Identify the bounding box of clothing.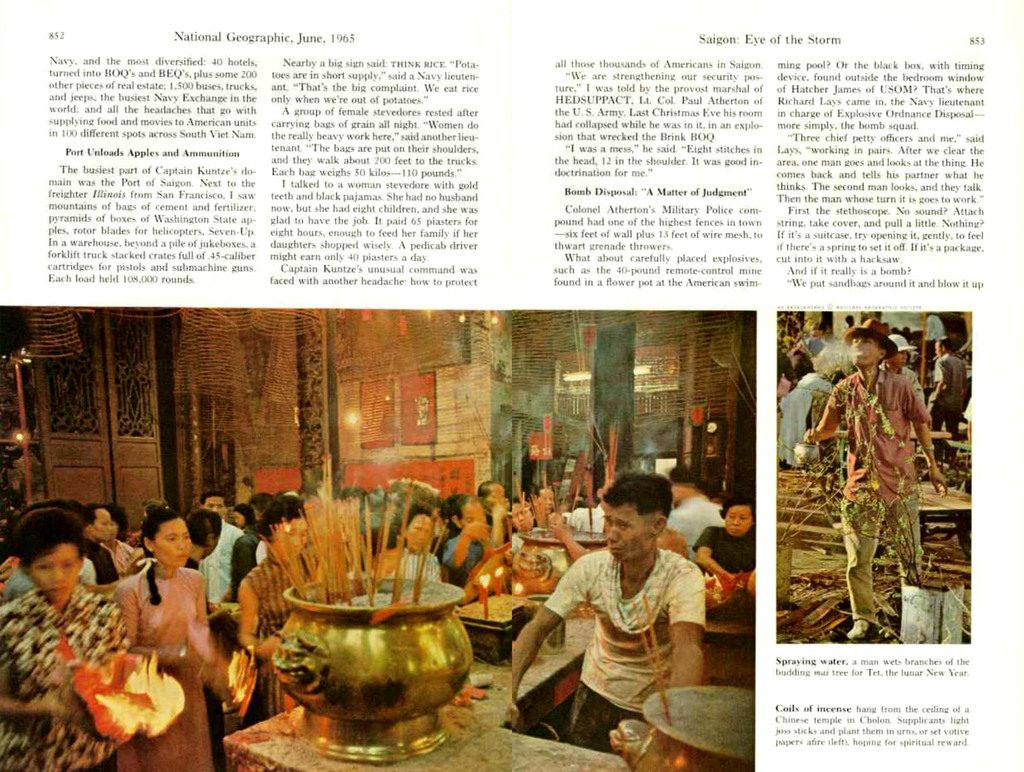
<bbox>667, 500, 724, 547</bbox>.
